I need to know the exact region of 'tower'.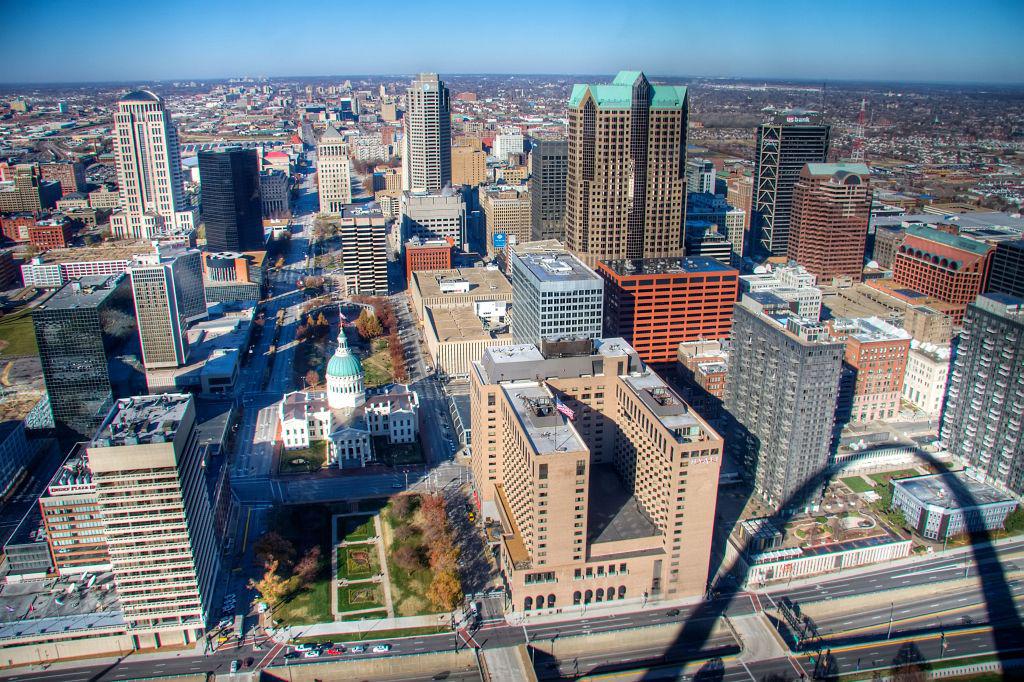
Region: (315, 127, 357, 220).
